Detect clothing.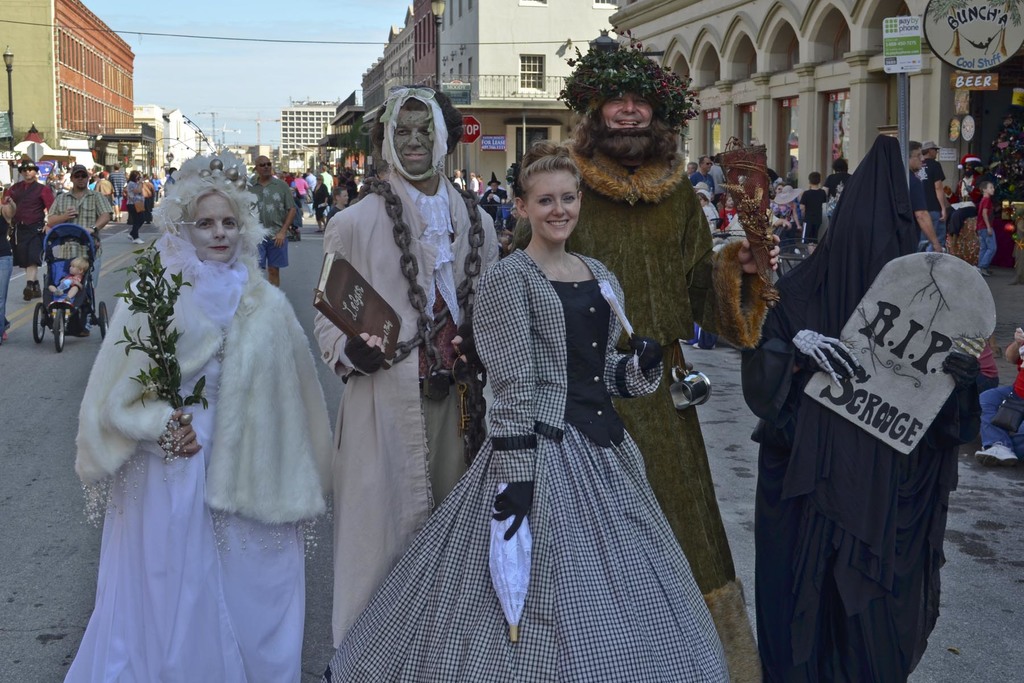
Detected at l=974, t=192, r=995, b=268.
